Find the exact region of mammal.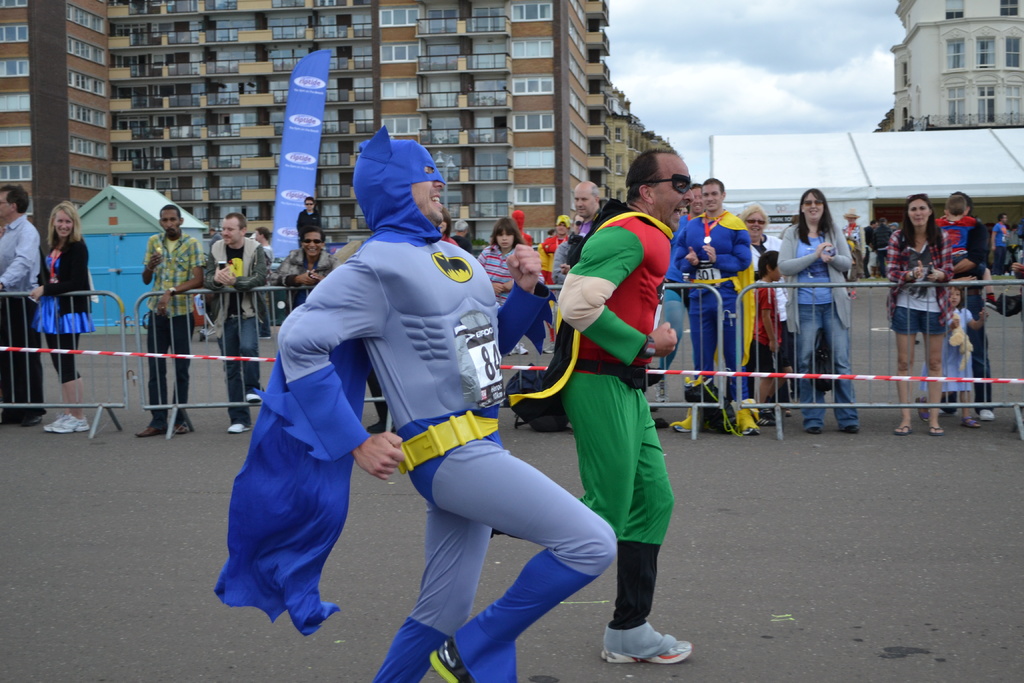
Exact region: {"left": 275, "top": 124, "right": 620, "bottom": 682}.
